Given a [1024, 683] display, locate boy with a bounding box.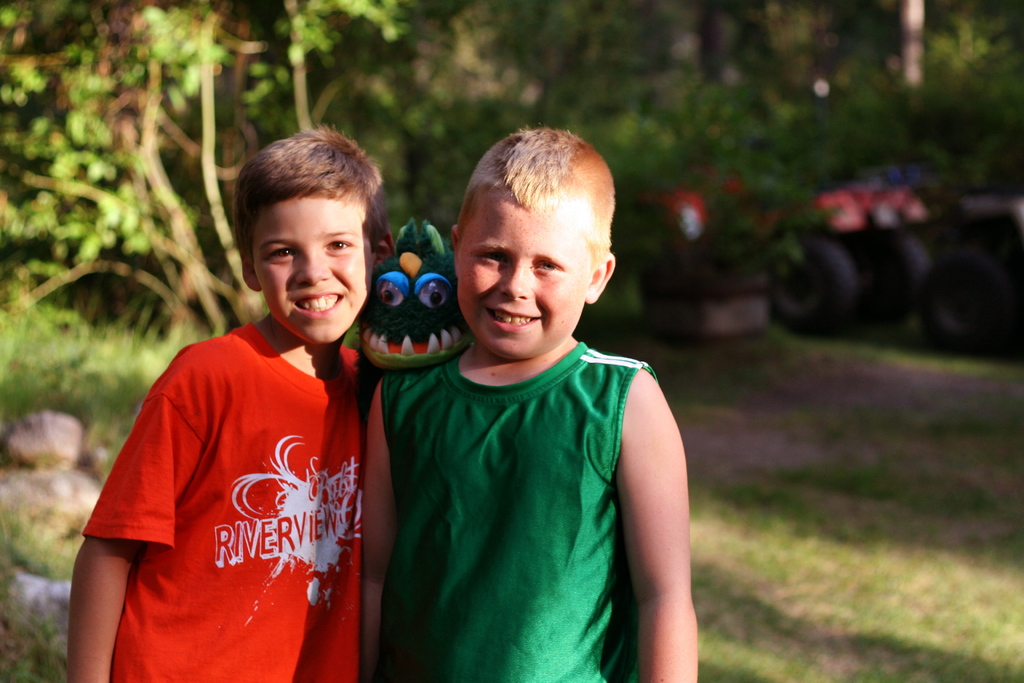
Located: bbox=(363, 125, 701, 682).
